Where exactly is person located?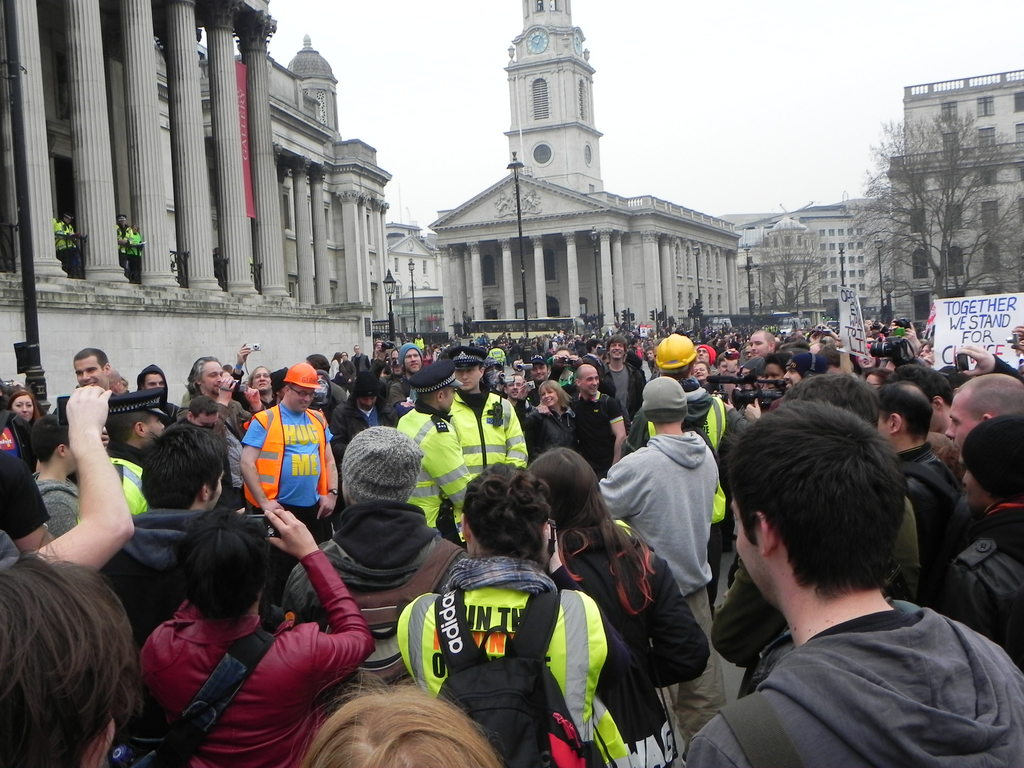
Its bounding box is <region>892, 395, 961, 558</region>.
